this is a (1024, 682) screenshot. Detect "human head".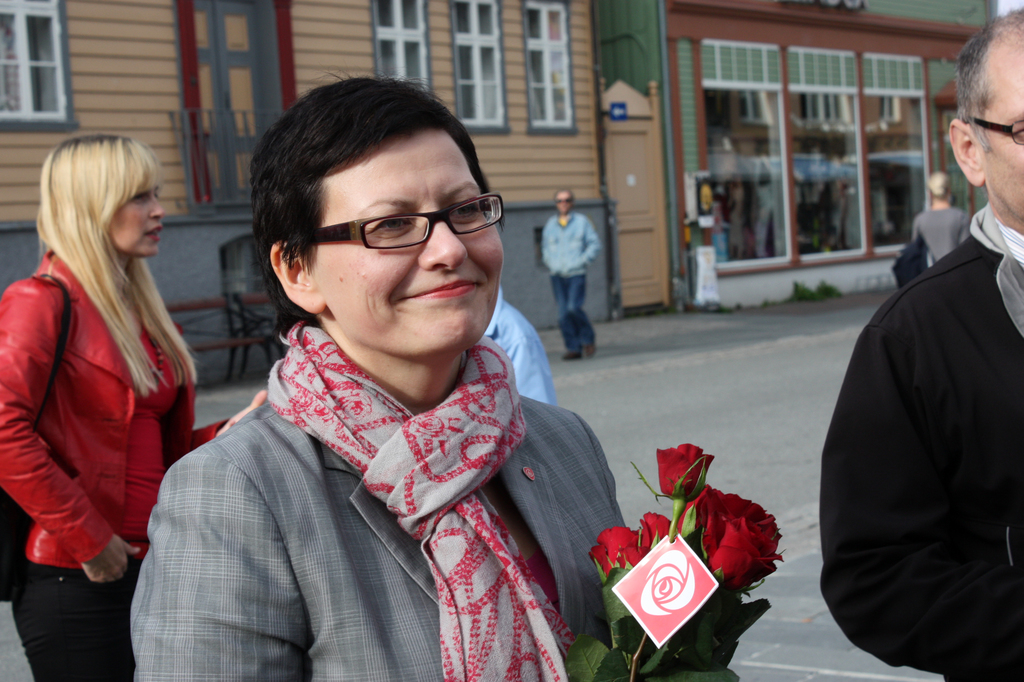
locate(40, 134, 162, 256).
